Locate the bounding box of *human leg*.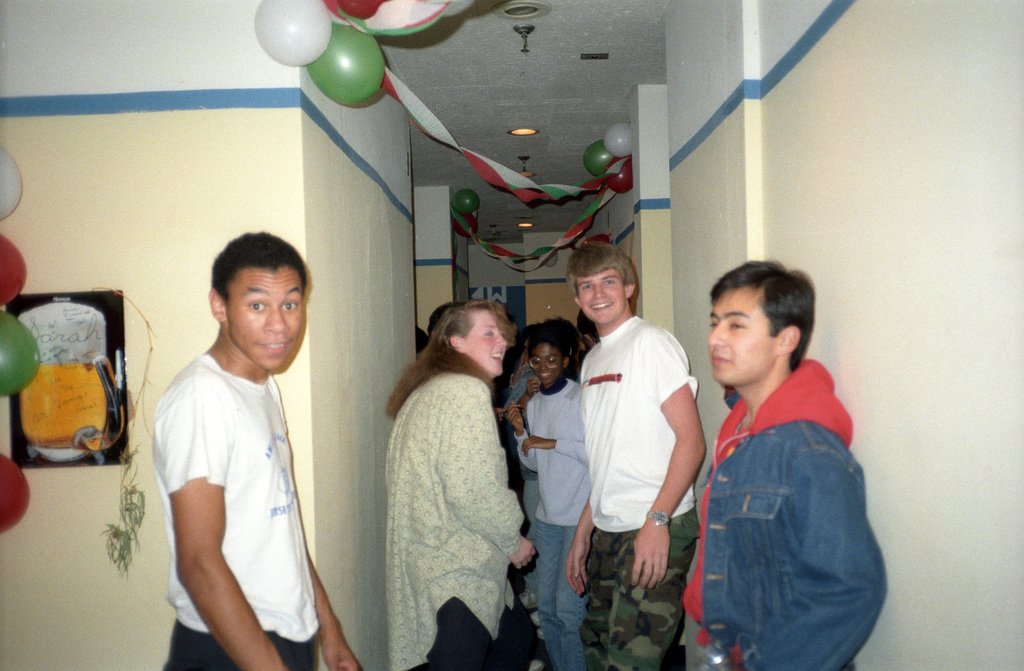
Bounding box: Rect(426, 599, 536, 667).
